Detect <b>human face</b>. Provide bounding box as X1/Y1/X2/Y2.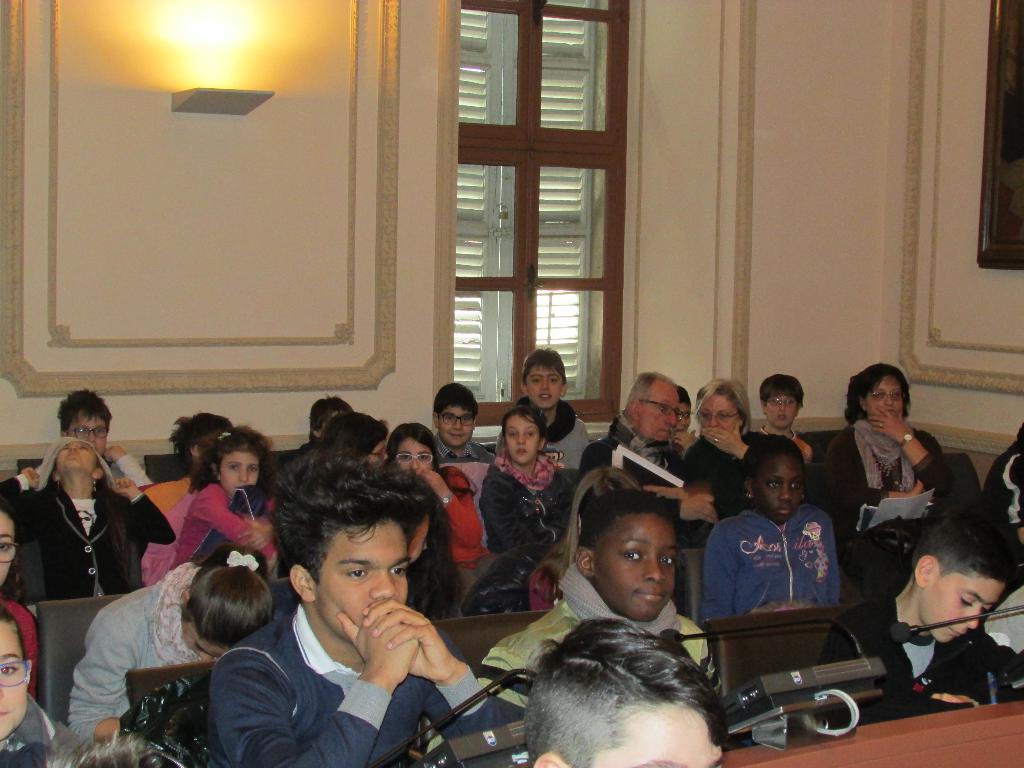
0/625/34/746.
